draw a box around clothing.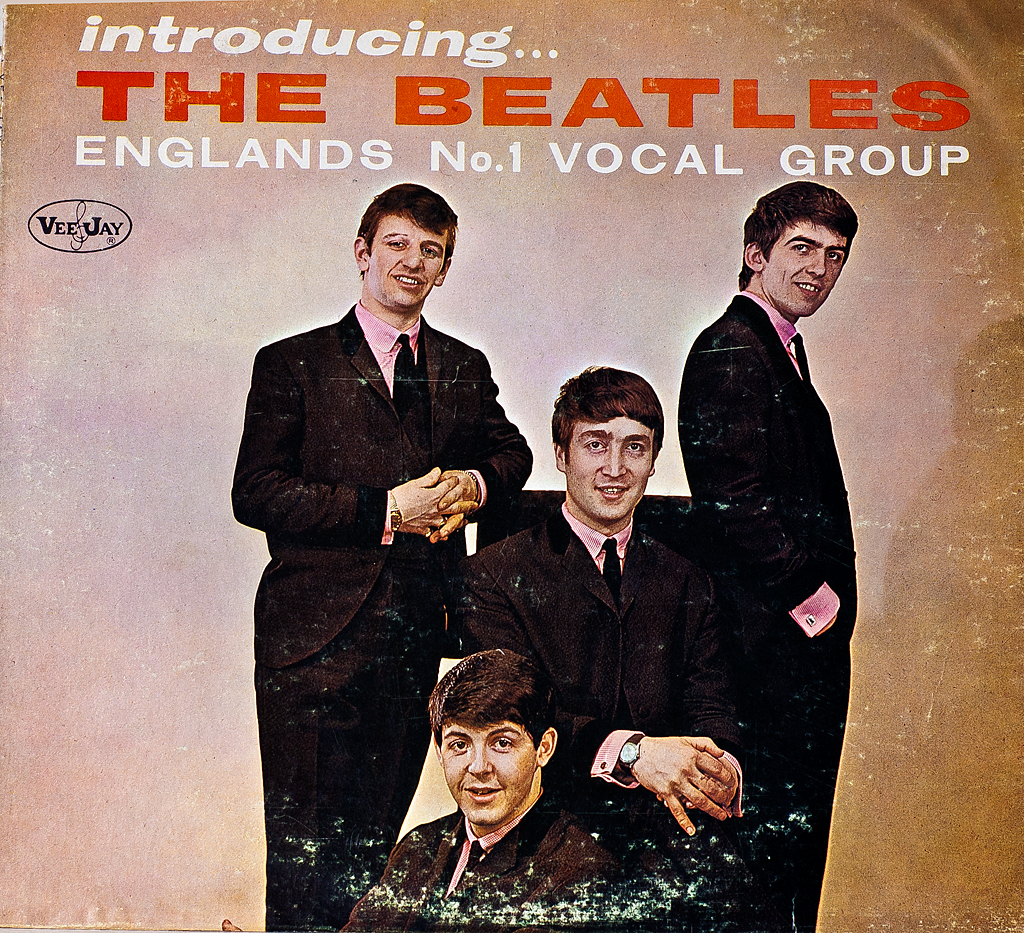
locate(343, 794, 635, 932).
